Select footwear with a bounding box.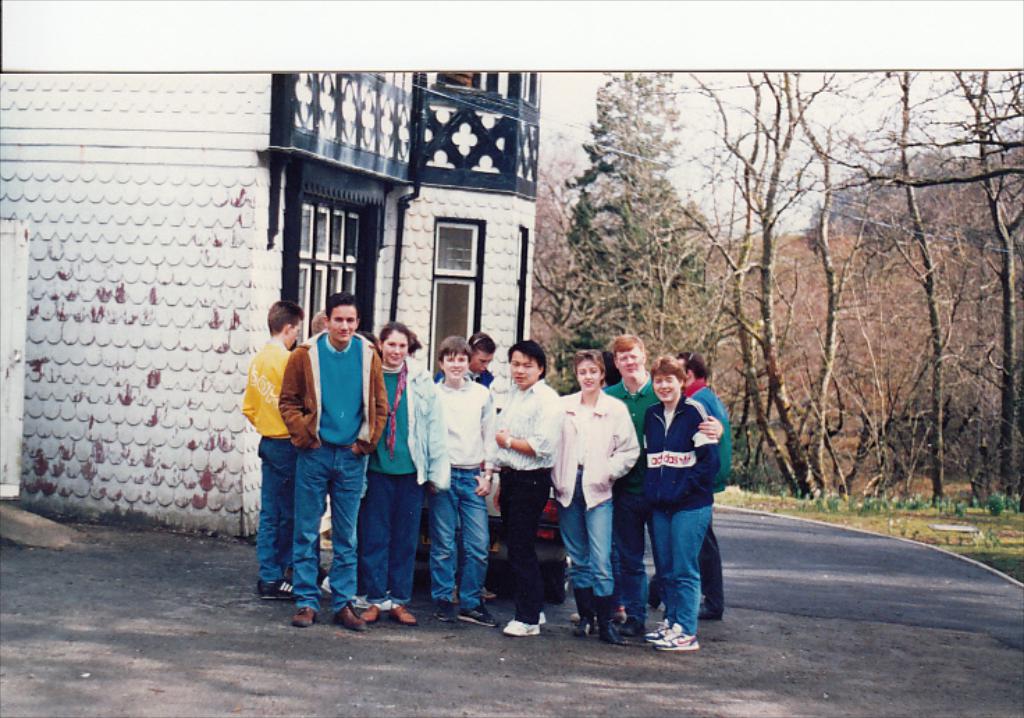
pyautogui.locateOnScreen(433, 603, 456, 623).
